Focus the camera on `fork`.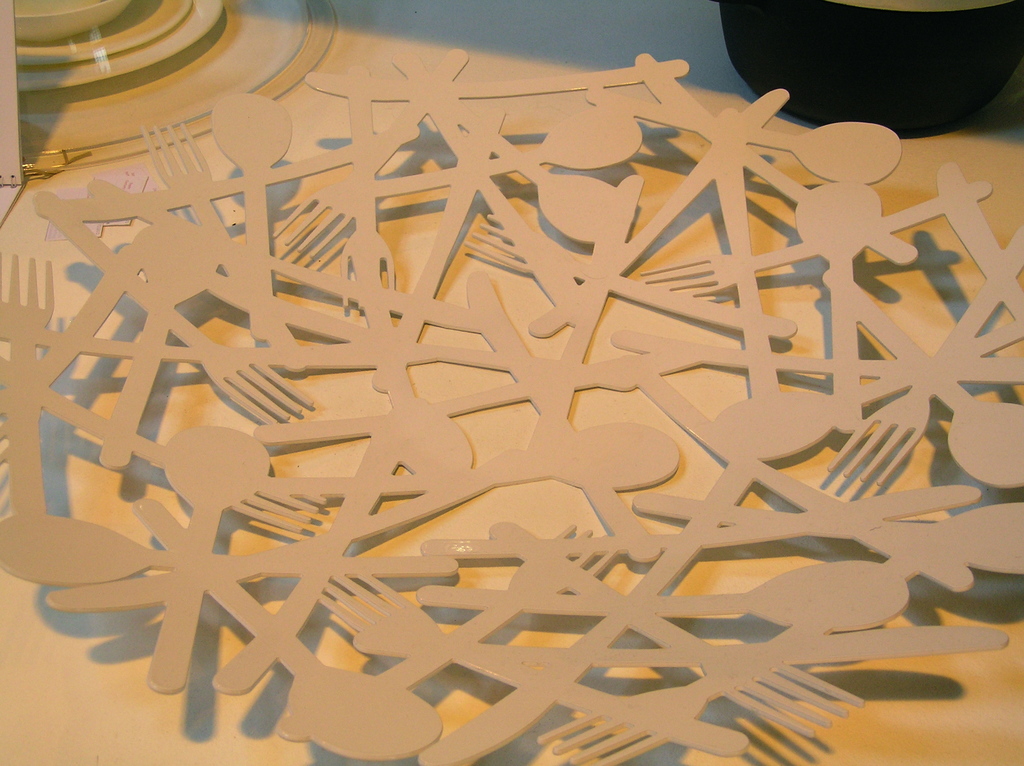
Focus region: BBox(488, 522, 866, 739).
